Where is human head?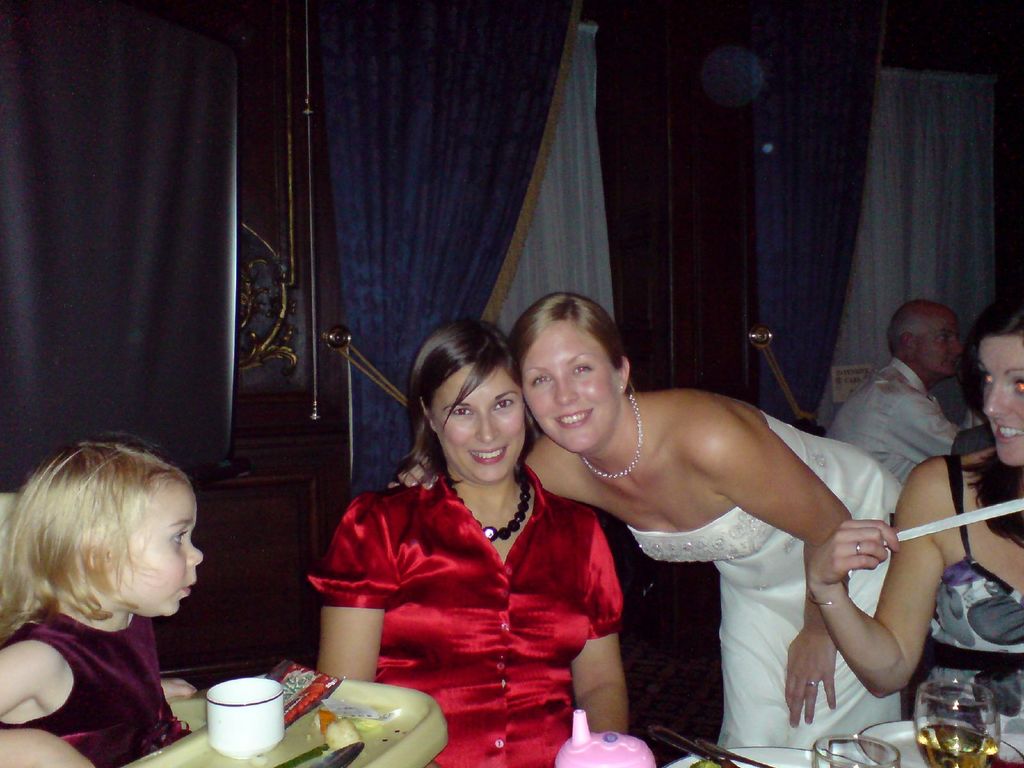
box=[882, 298, 960, 382].
